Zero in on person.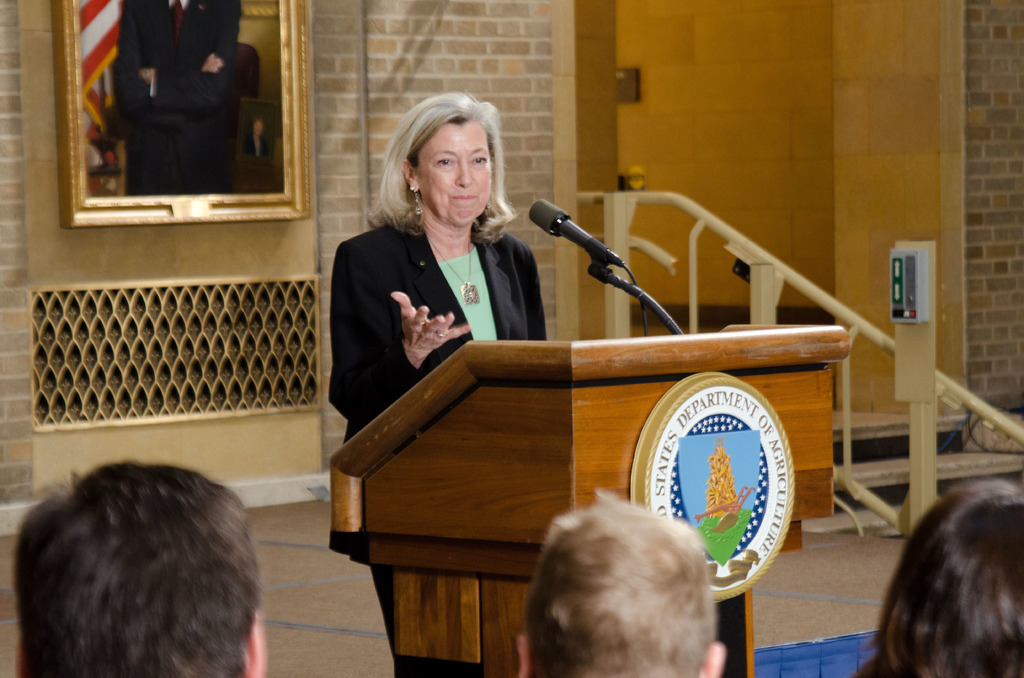
Zeroed in: 856/472/1023/677.
